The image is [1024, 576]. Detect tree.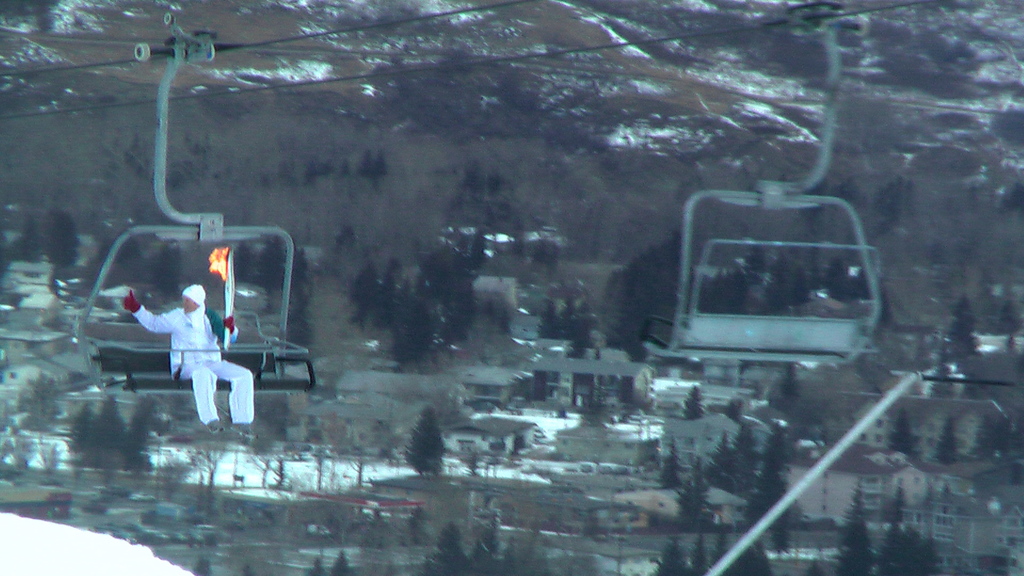
Detection: bbox=(129, 390, 172, 468).
